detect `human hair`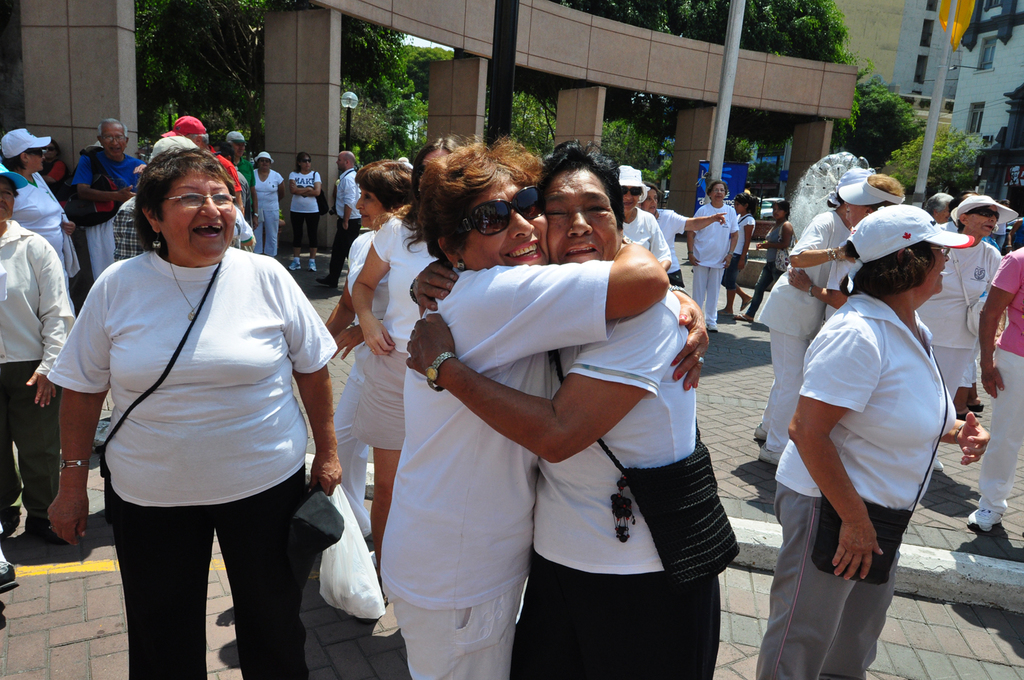
box=[296, 151, 311, 173]
